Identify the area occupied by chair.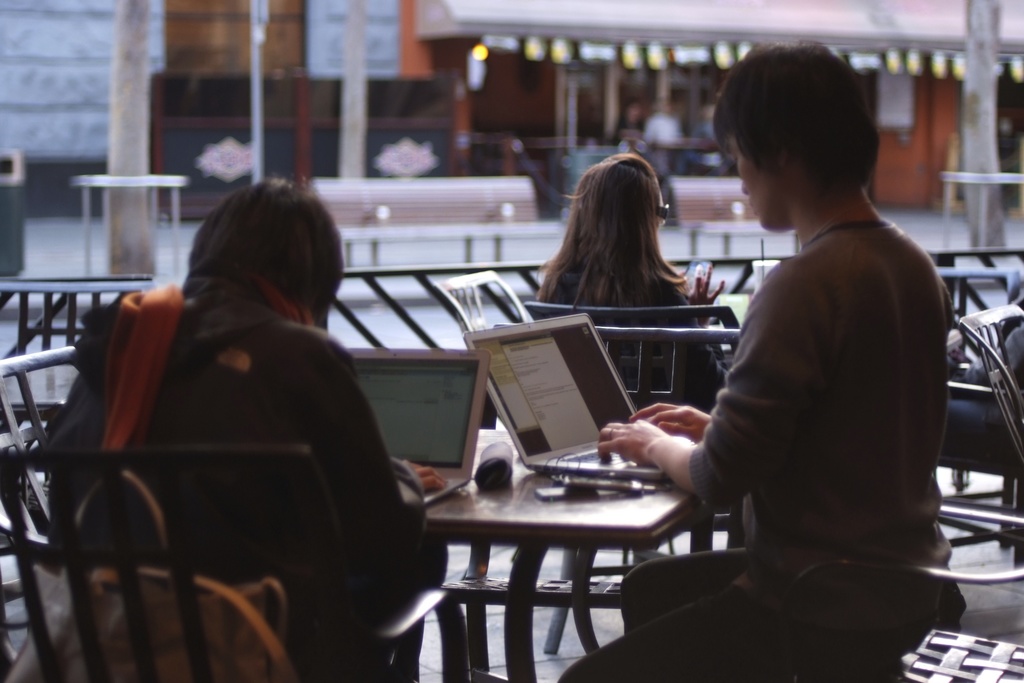
Area: [522,299,741,657].
